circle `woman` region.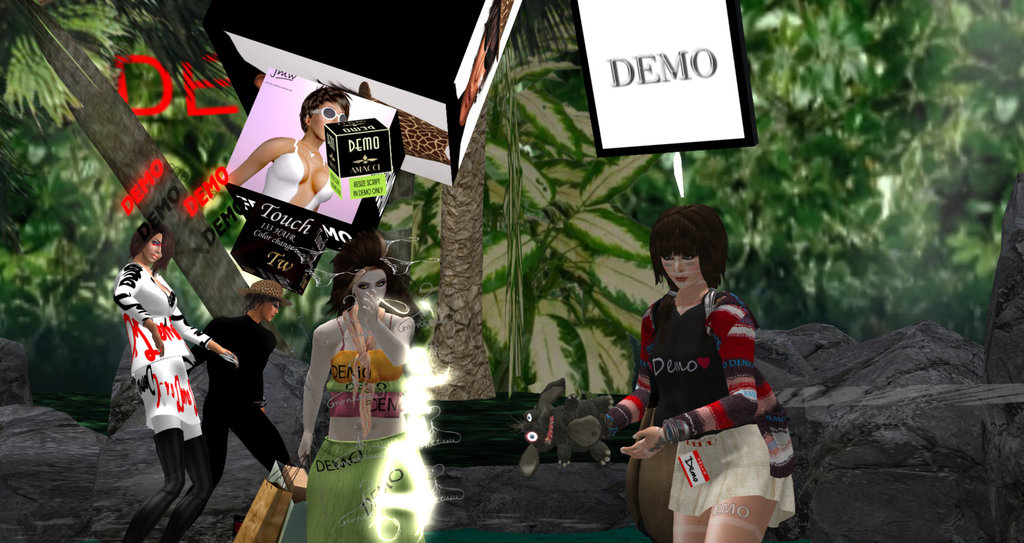
Region: 292/219/424/542.
